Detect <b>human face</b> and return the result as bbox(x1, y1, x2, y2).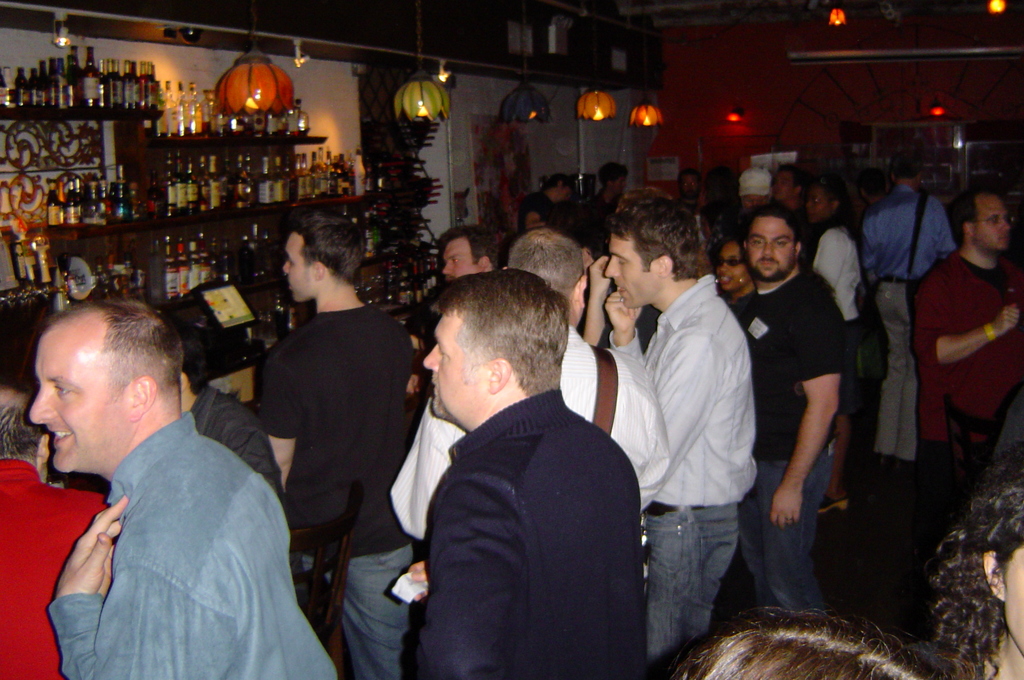
bbox(748, 215, 793, 275).
